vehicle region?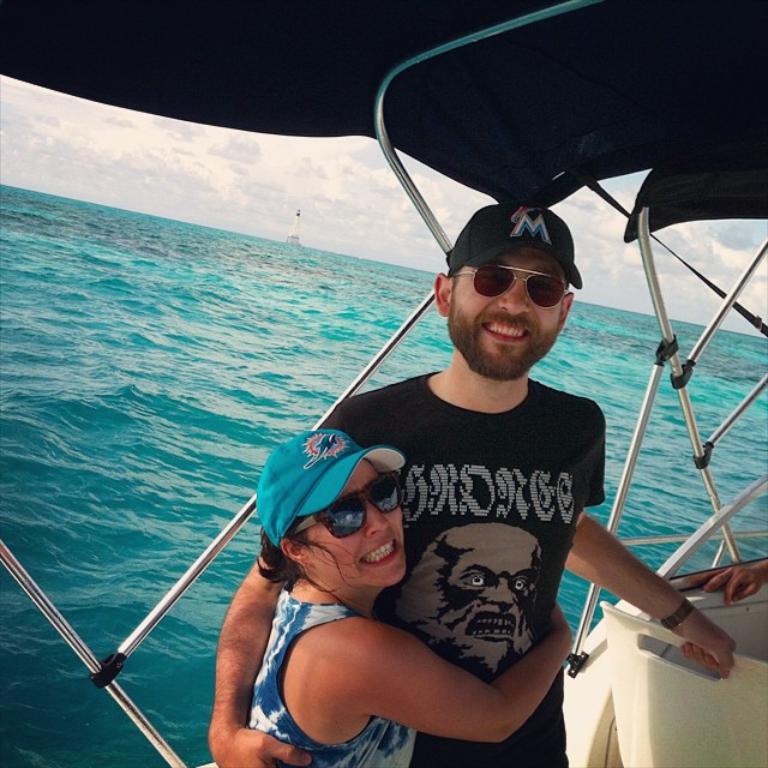
Rect(0, 0, 767, 767)
